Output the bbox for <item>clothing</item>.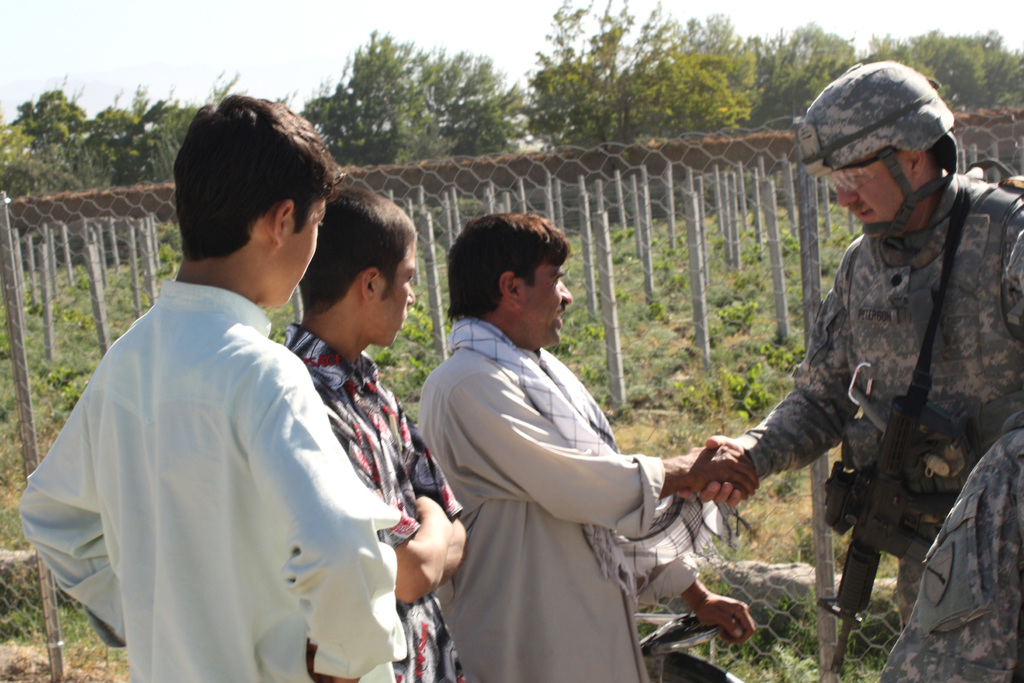
<bbox>415, 319, 749, 682</bbox>.
